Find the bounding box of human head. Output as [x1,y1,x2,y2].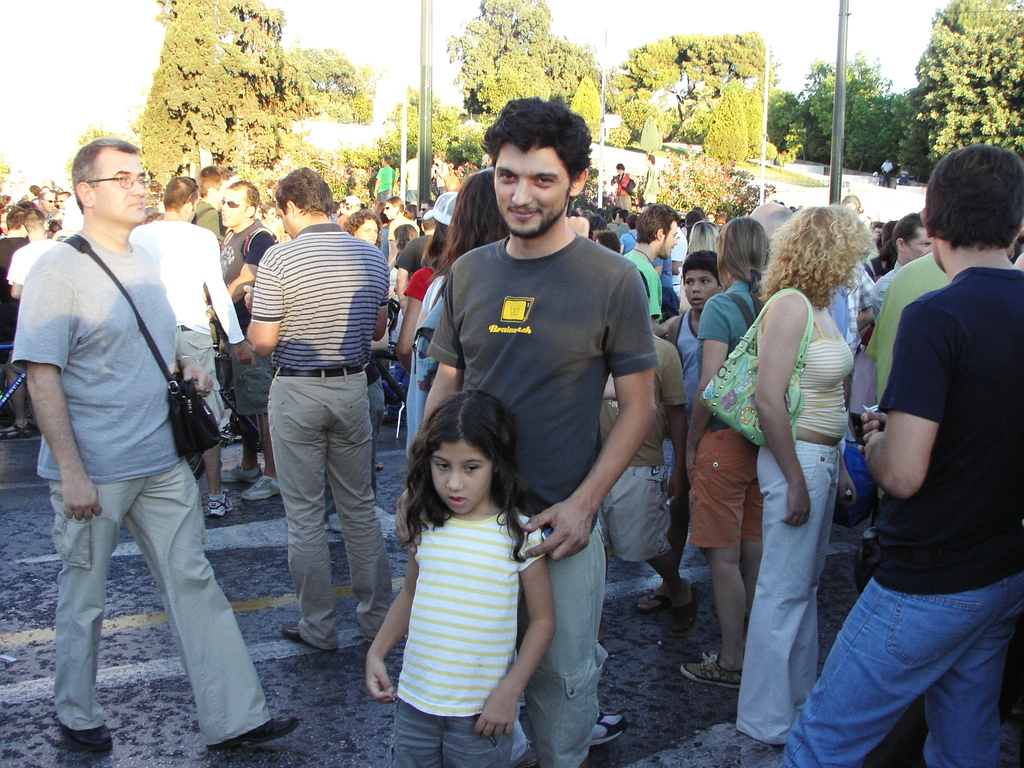
[431,190,461,264].
